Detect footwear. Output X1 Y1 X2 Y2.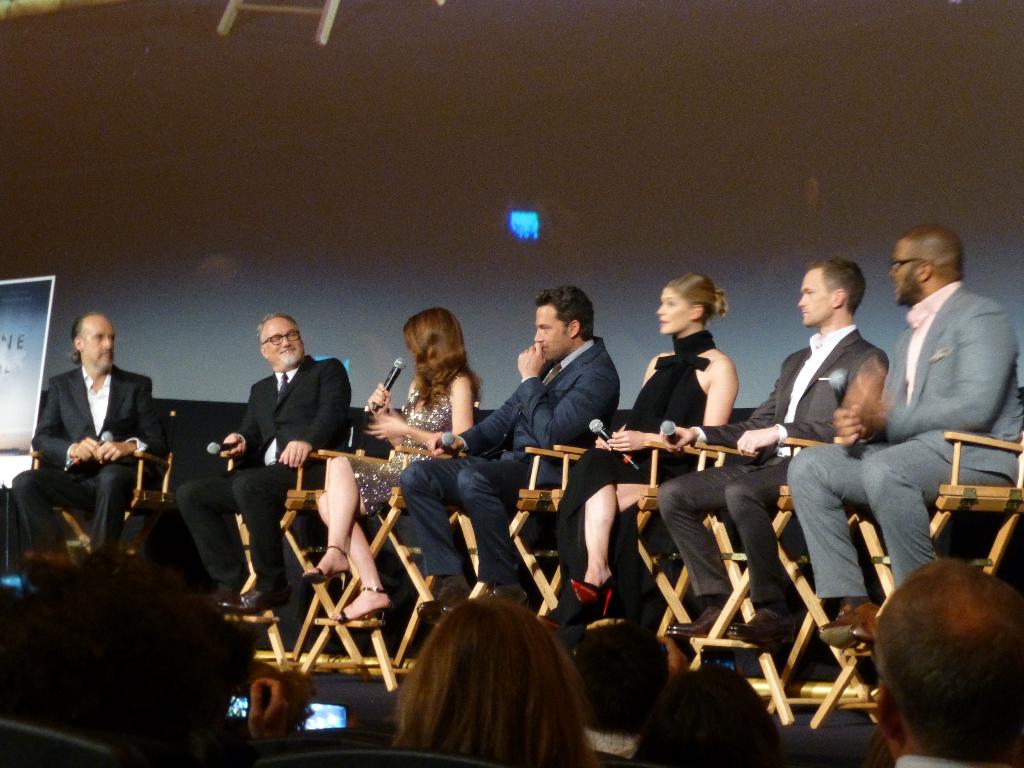
819 598 885 648.
